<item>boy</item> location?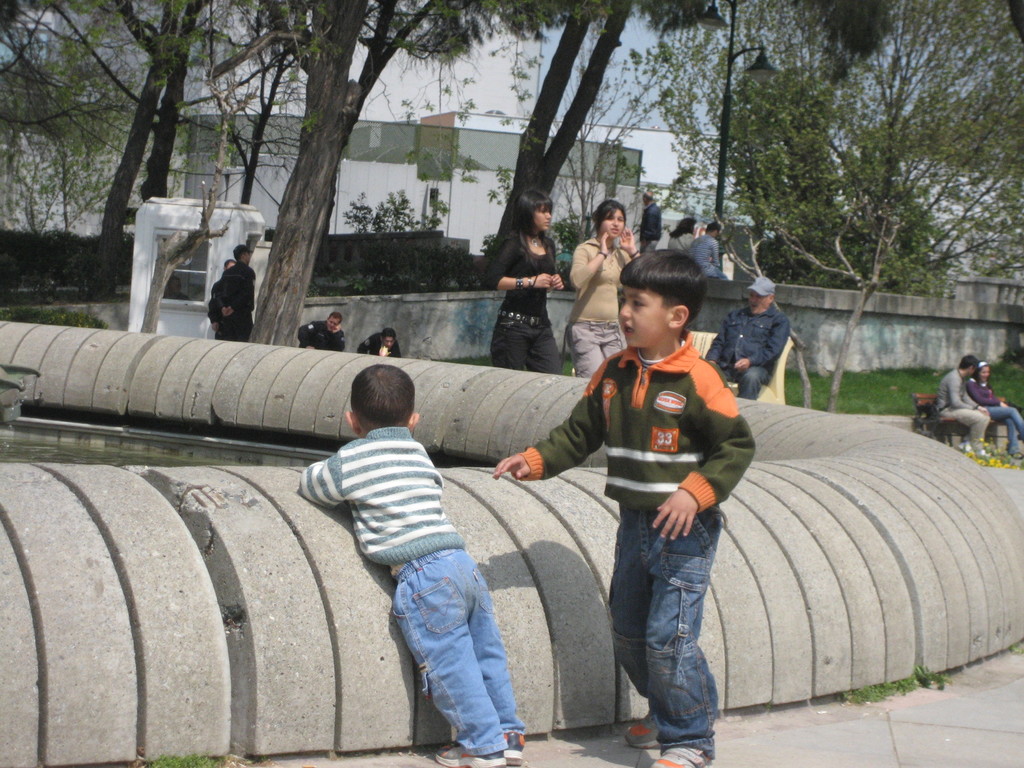
[537,266,762,760]
